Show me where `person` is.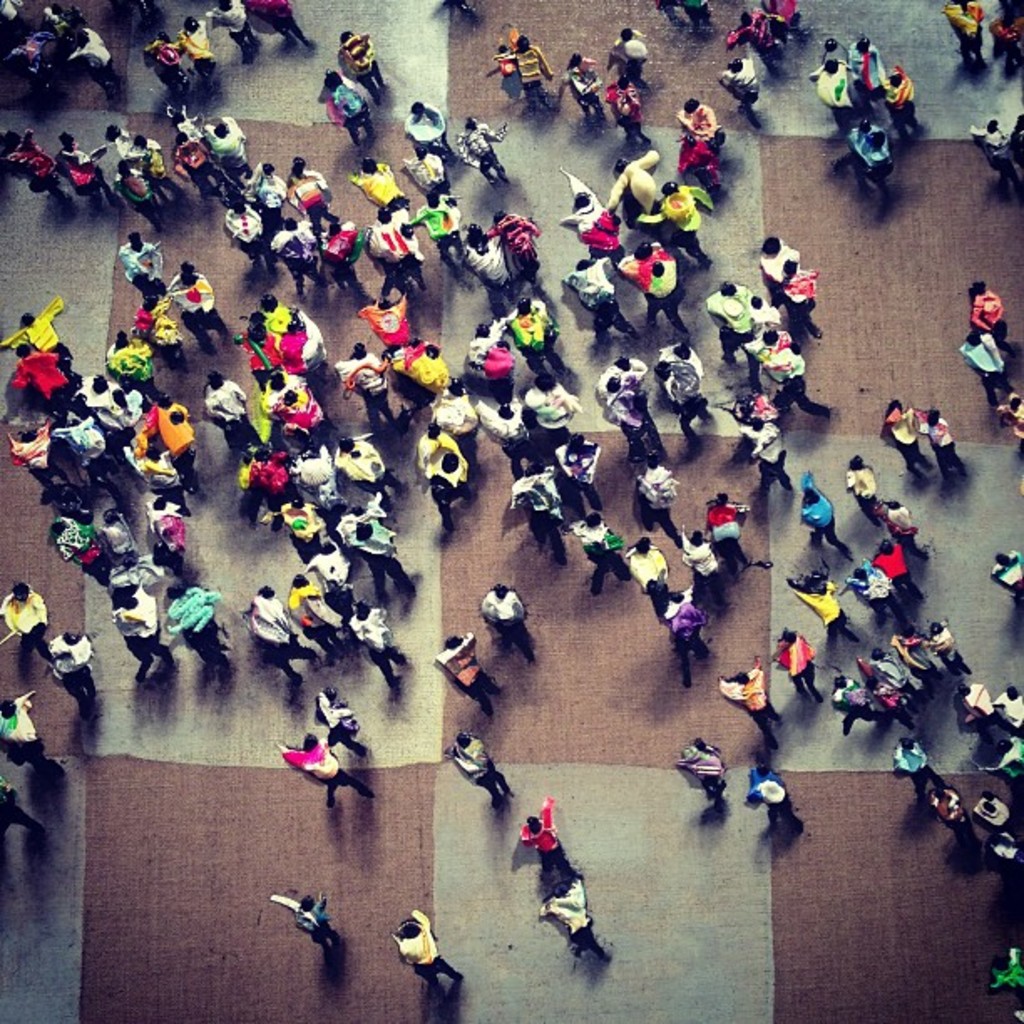
`person` is at region(0, 688, 69, 788).
